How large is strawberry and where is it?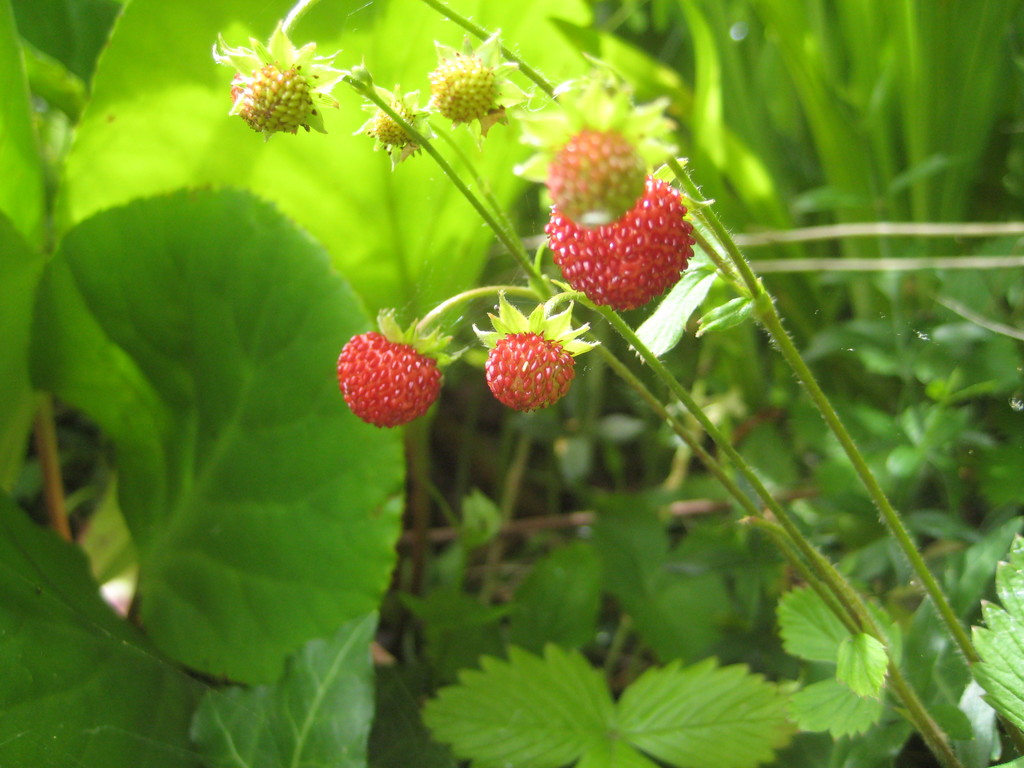
Bounding box: [541, 170, 691, 306].
